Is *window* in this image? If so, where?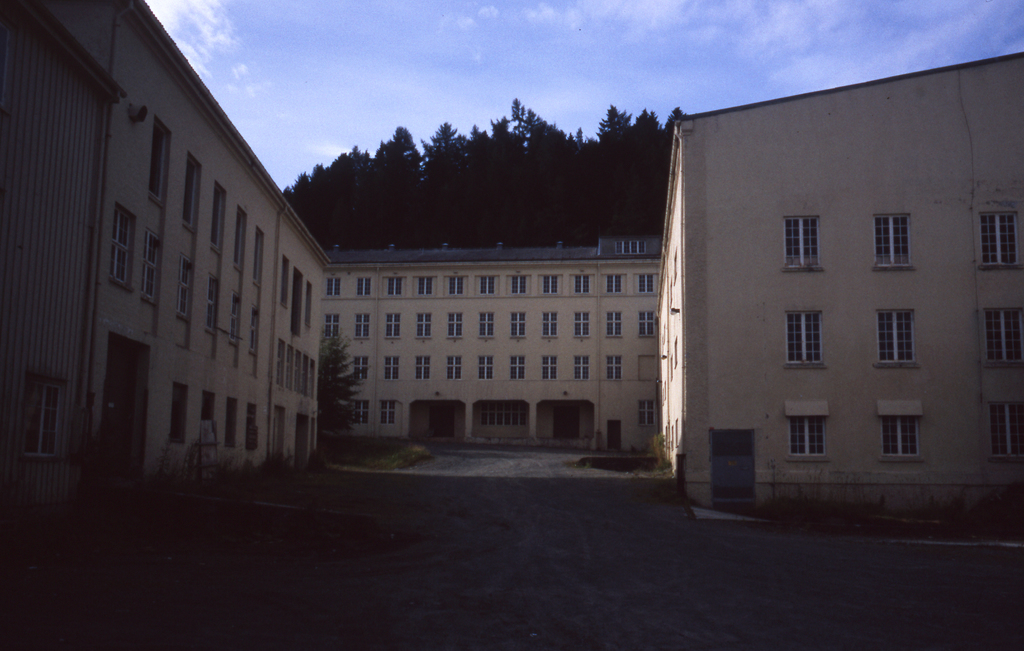
Yes, at locate(230, 292, 239, 350).
